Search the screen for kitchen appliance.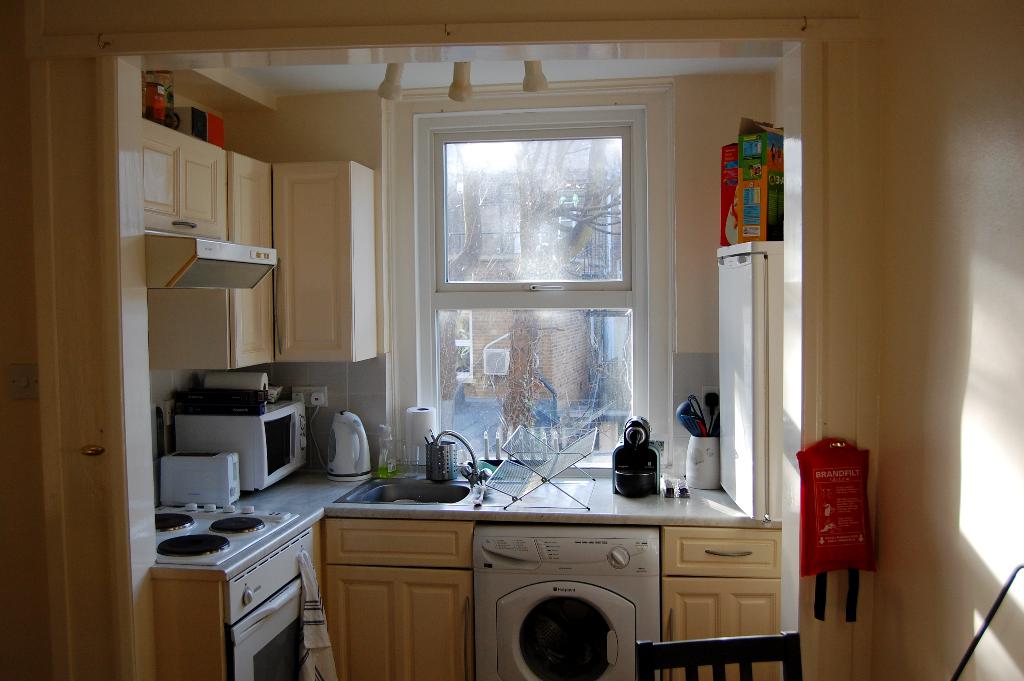
Found at select_region(611, 414, 661, 497).
